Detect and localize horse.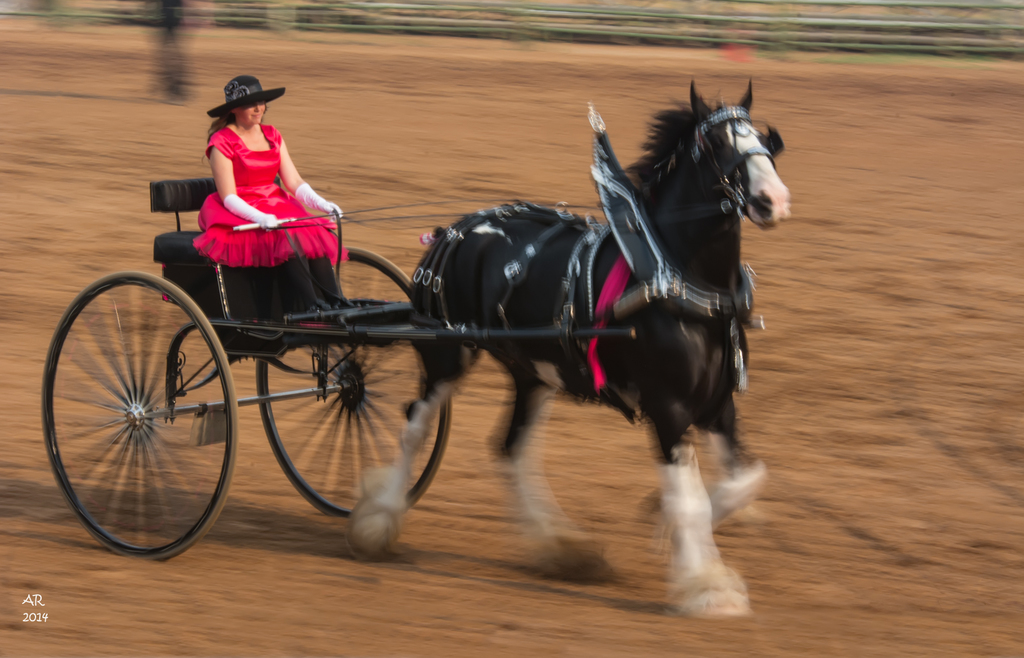
Localized at [344, 78, 796, 620].
